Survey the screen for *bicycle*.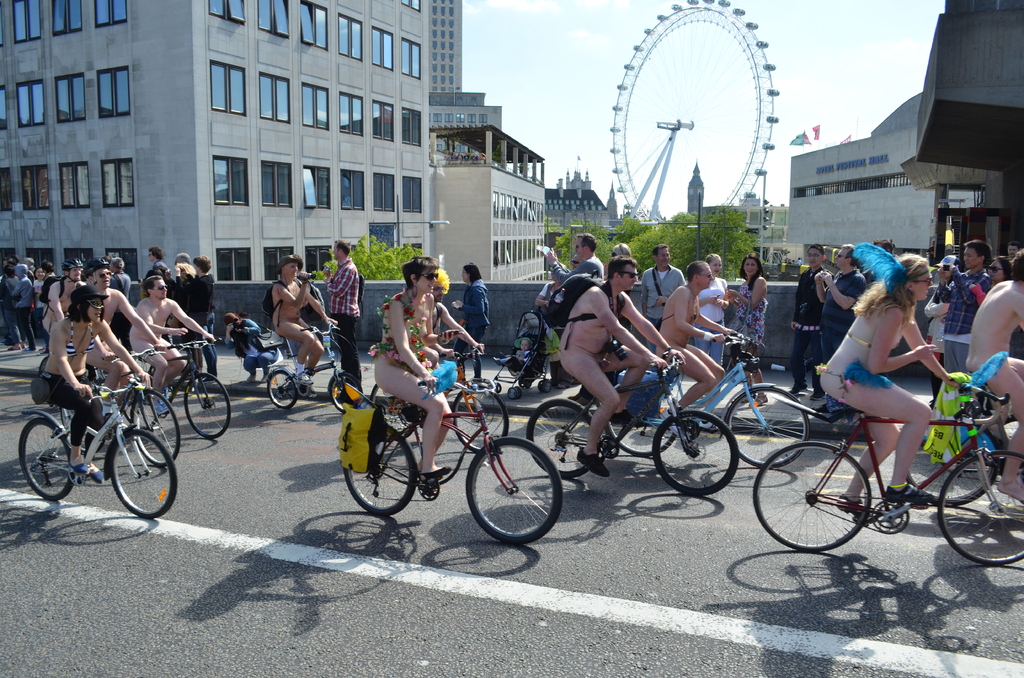
Survey found: {"x1": 334, "y1": 361, "x2": 564, "y2": 545}.
